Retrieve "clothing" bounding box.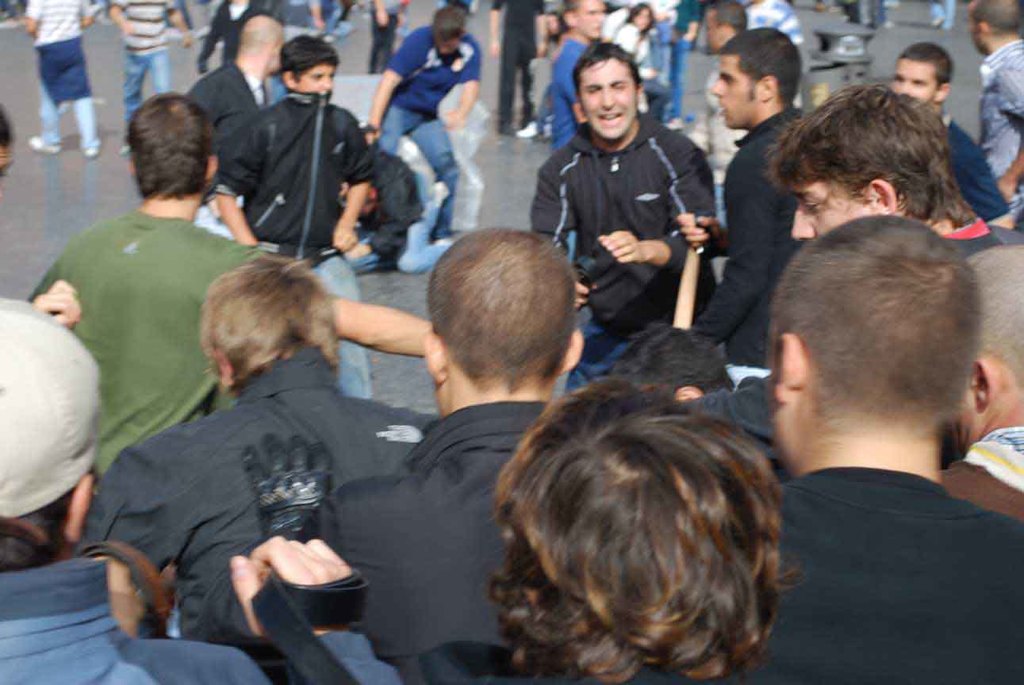
Bounding box: (x1=540, y1=32, x2=595, y2=152).
